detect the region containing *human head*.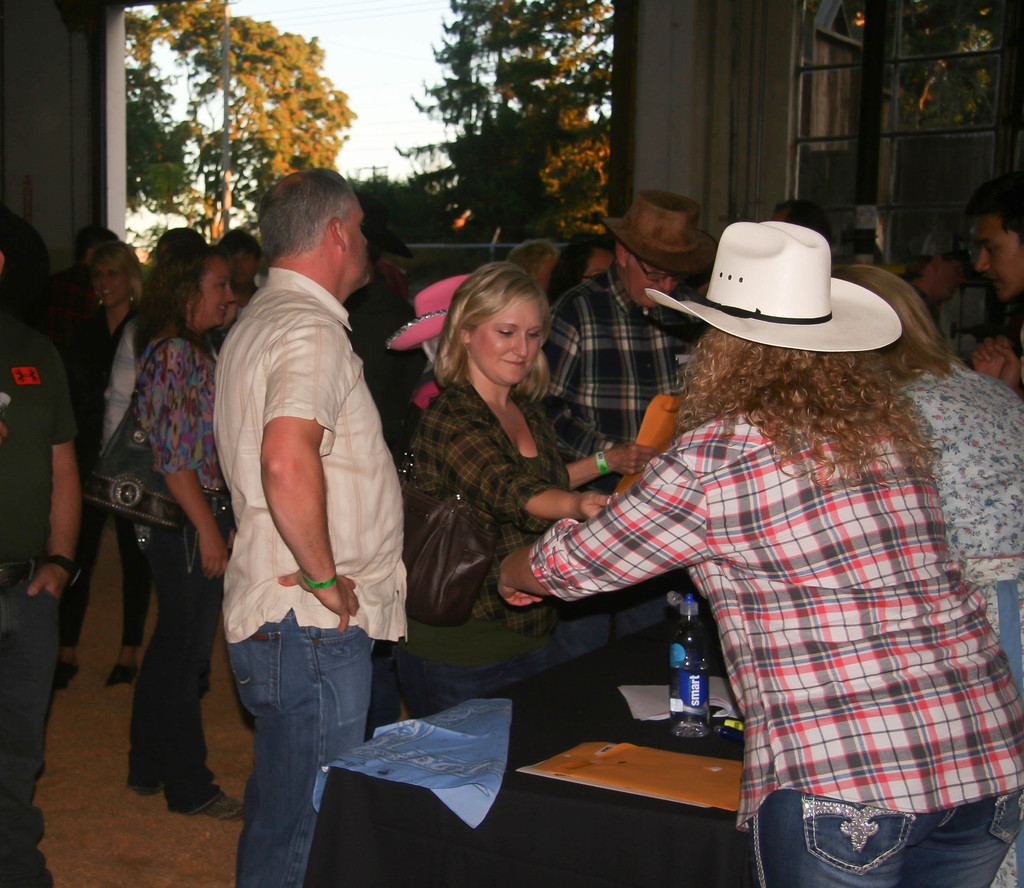
[x1=148, y1=240, x2=237, y2=322].
